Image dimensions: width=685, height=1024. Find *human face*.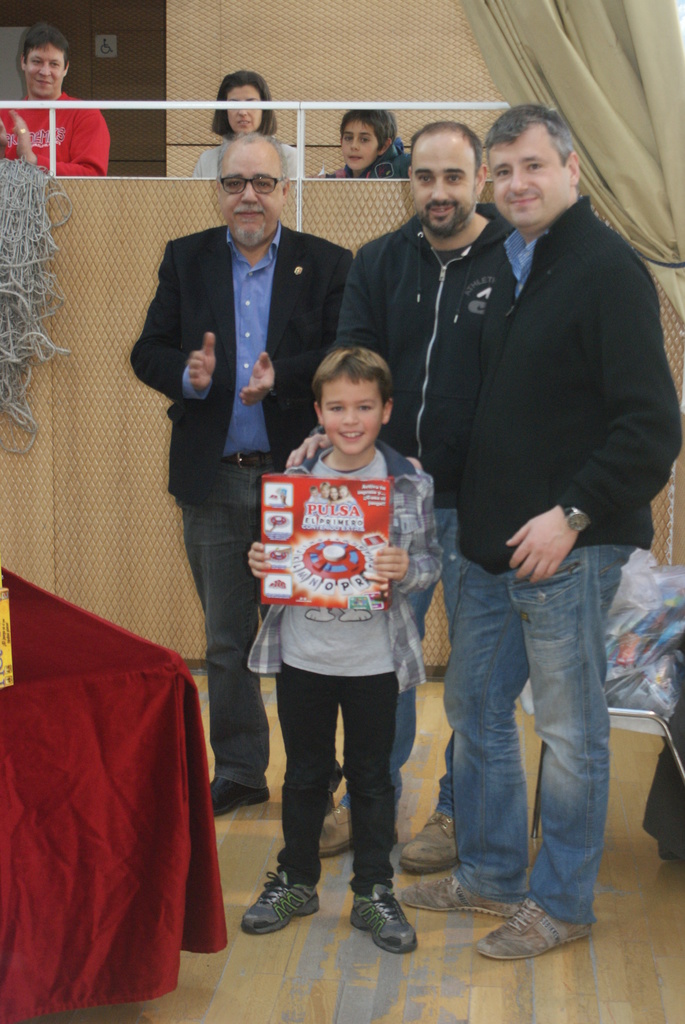
Rect(487, 137, 569, 226).
